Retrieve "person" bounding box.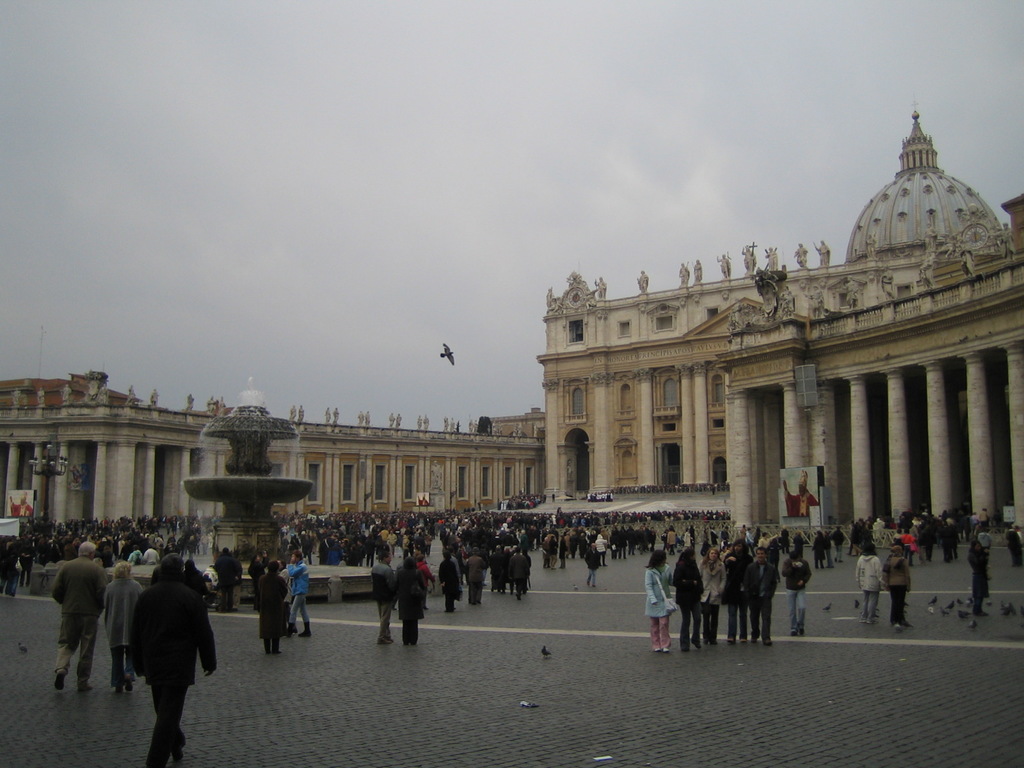
Bounding box: l=282, t=548, r=308, b=638.
